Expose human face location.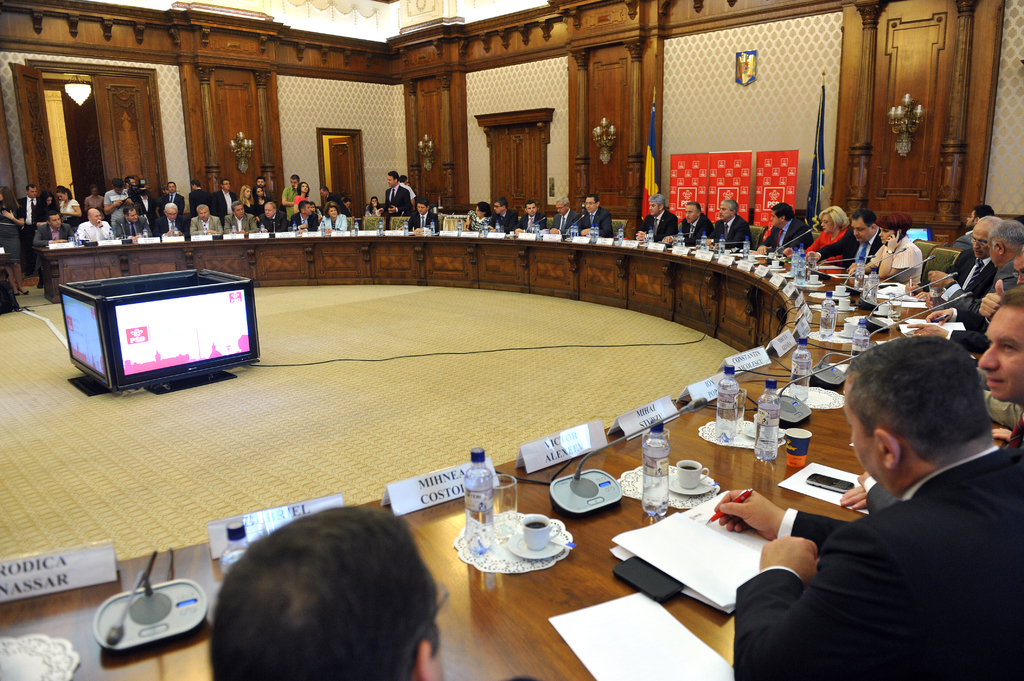
Exposed at [1007,254,1022,284].
